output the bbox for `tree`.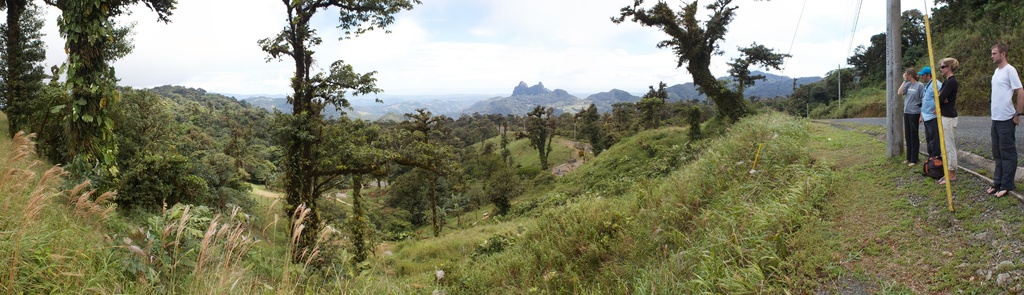
region(247, 18, 378, 259).
